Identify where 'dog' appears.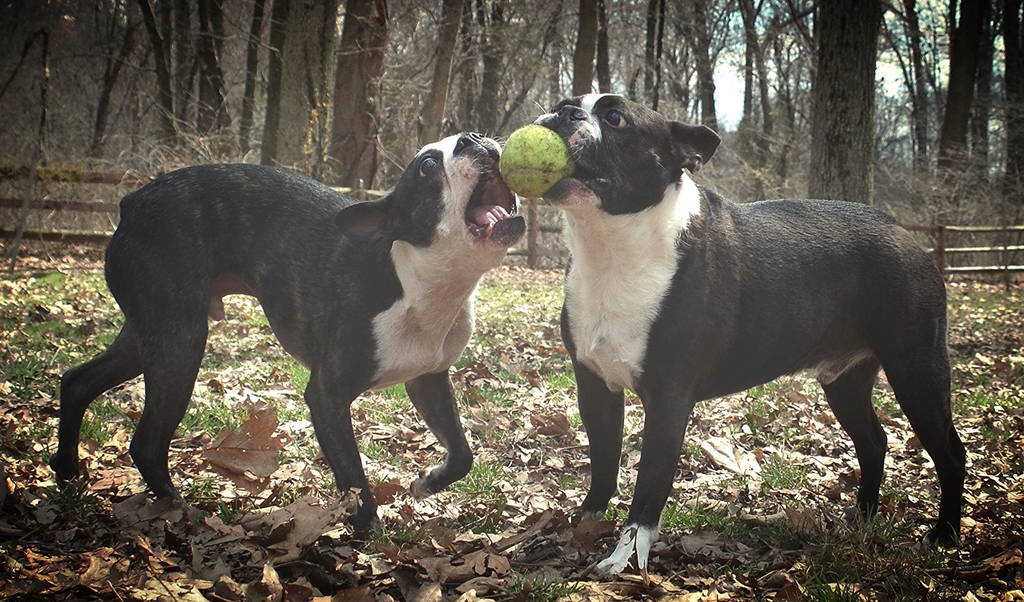
Appears at left=51, top=131, right=530, bottom=543.
